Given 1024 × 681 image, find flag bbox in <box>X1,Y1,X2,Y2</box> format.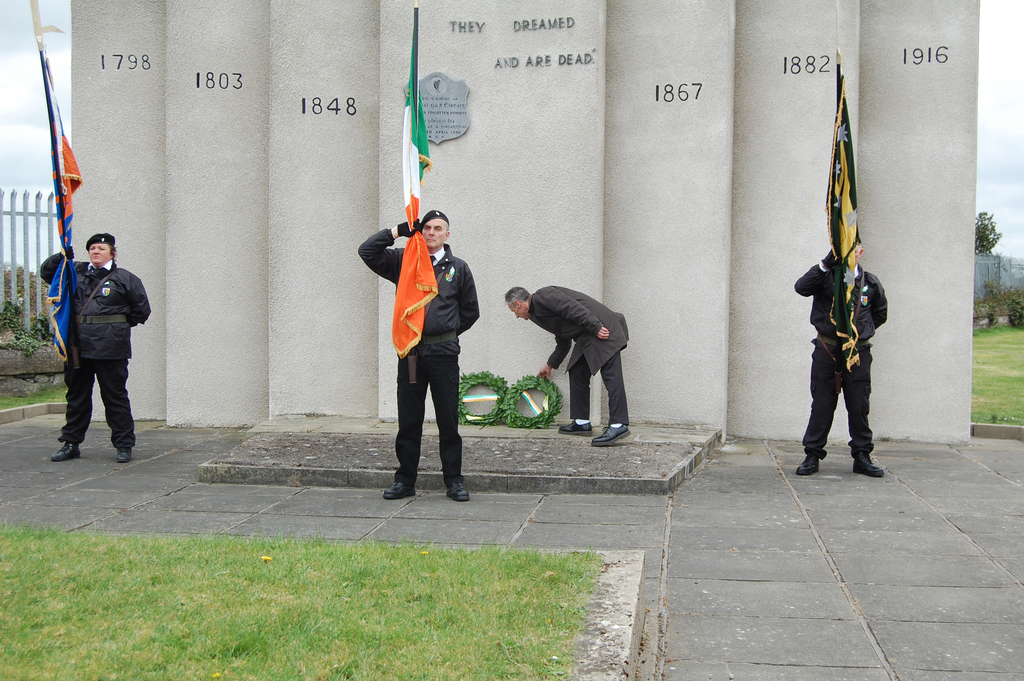
<box>813,91,890,427</box>.
